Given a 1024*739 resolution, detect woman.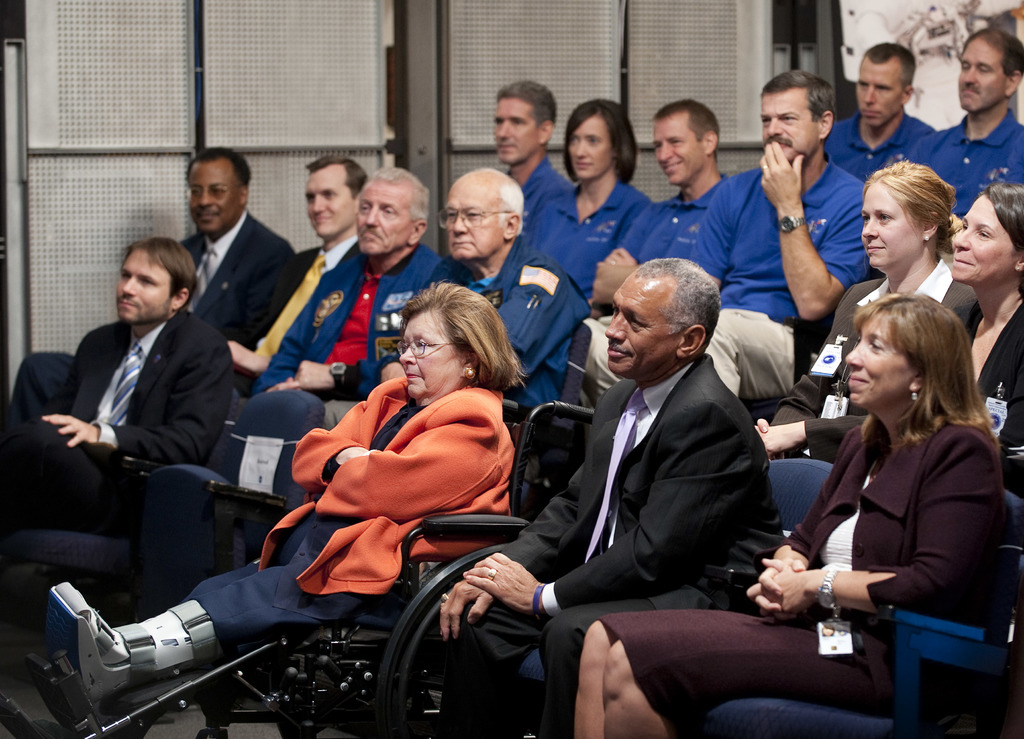
[x1=753, y1=158, x2=959, y2=459].
